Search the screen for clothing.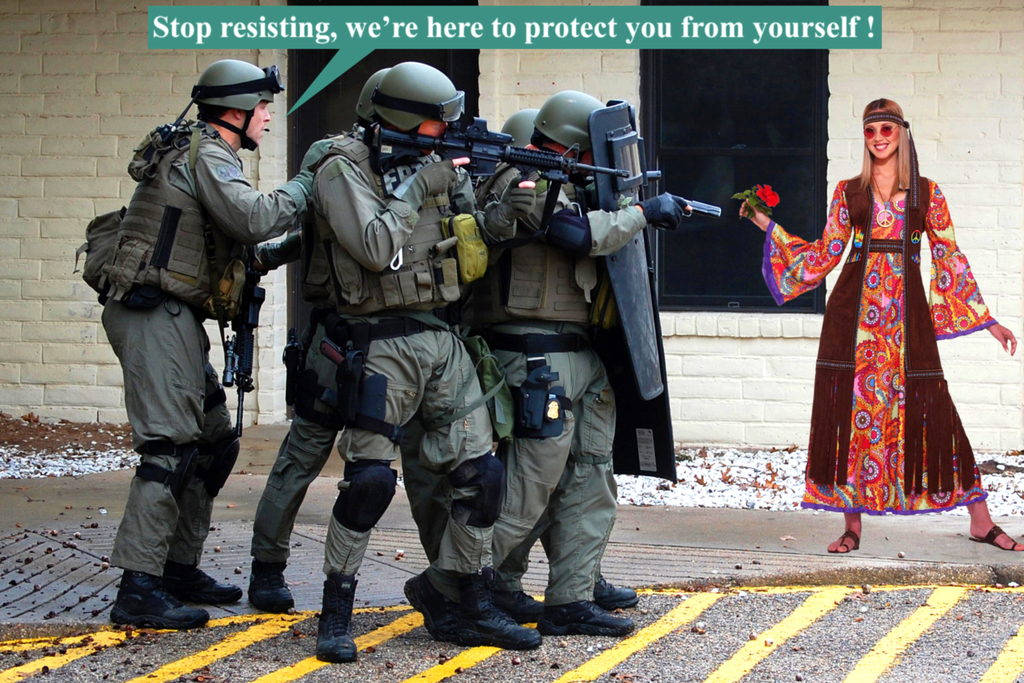
Found at region(317, 125, 541, 566).
